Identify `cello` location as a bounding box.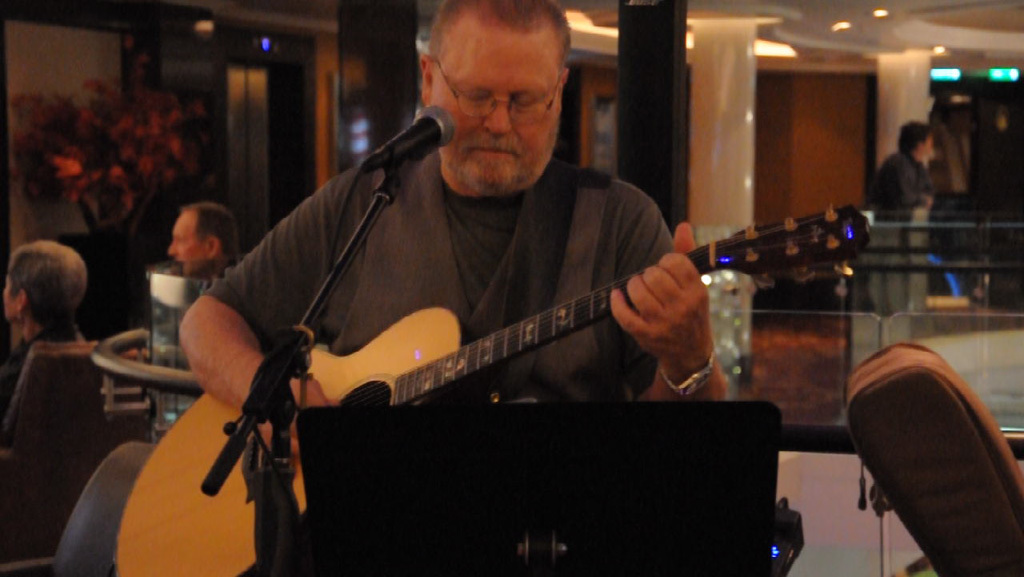
x1=108 y1=192 x2=857 y2=575.
